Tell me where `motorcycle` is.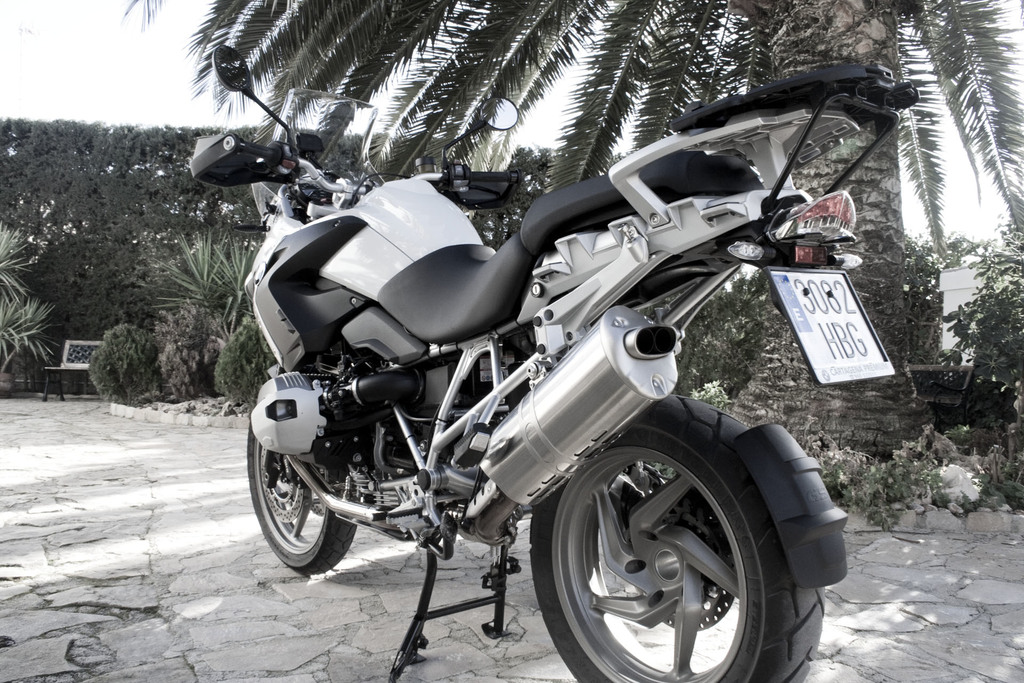
`motorcycle` is at box=[188, 47, 915, 680].
